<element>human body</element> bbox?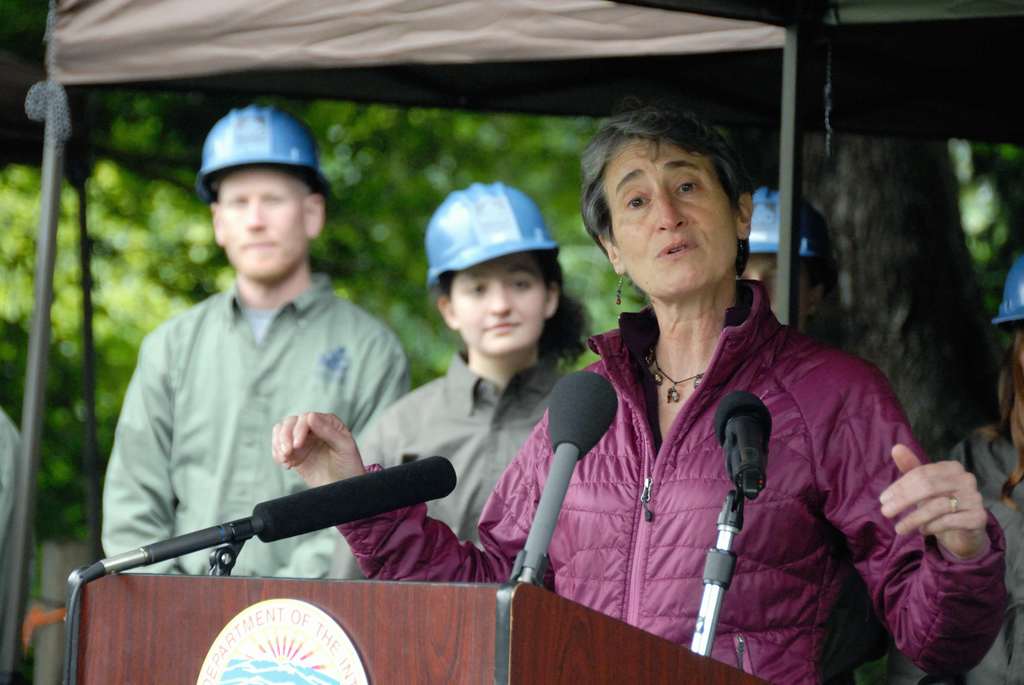
[863,409,1023,684]
